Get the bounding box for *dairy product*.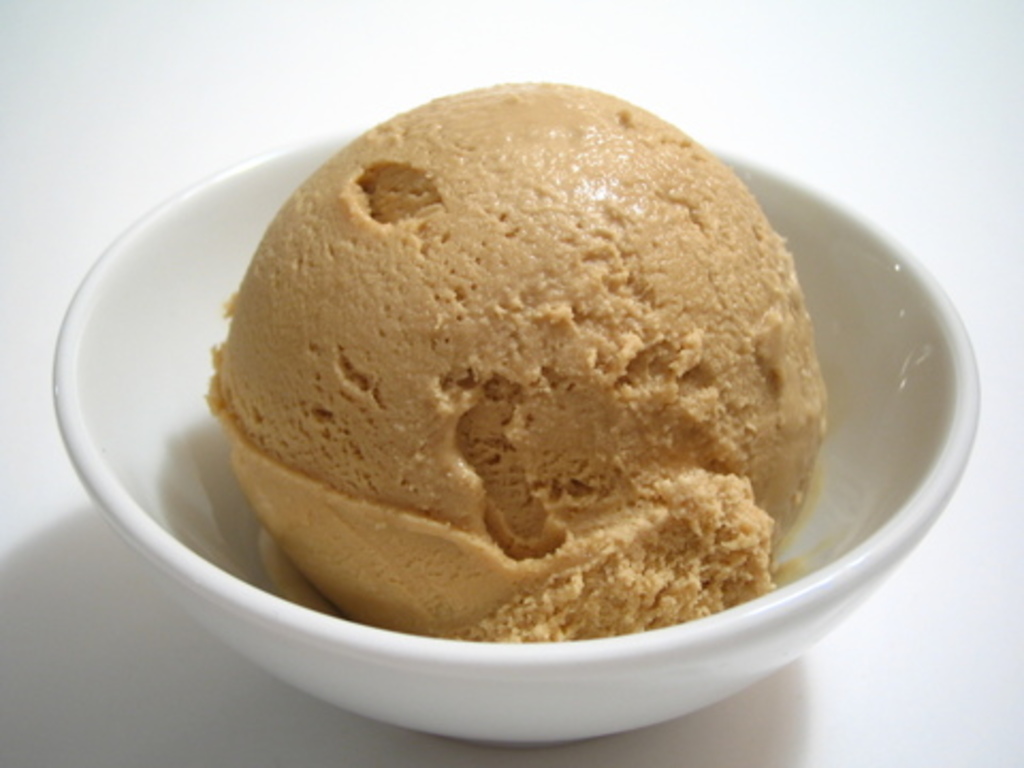
(237, 66, 787, 625).
